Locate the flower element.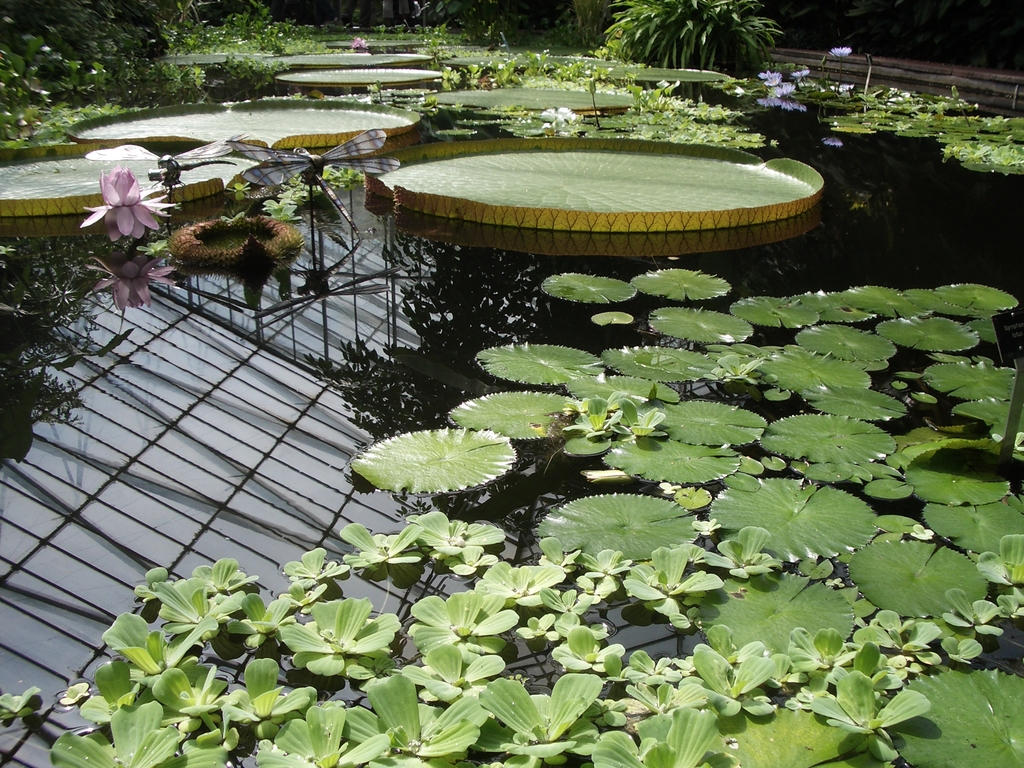
Element bbox: (x1=67, y1=159, x2=163, y2=228).
